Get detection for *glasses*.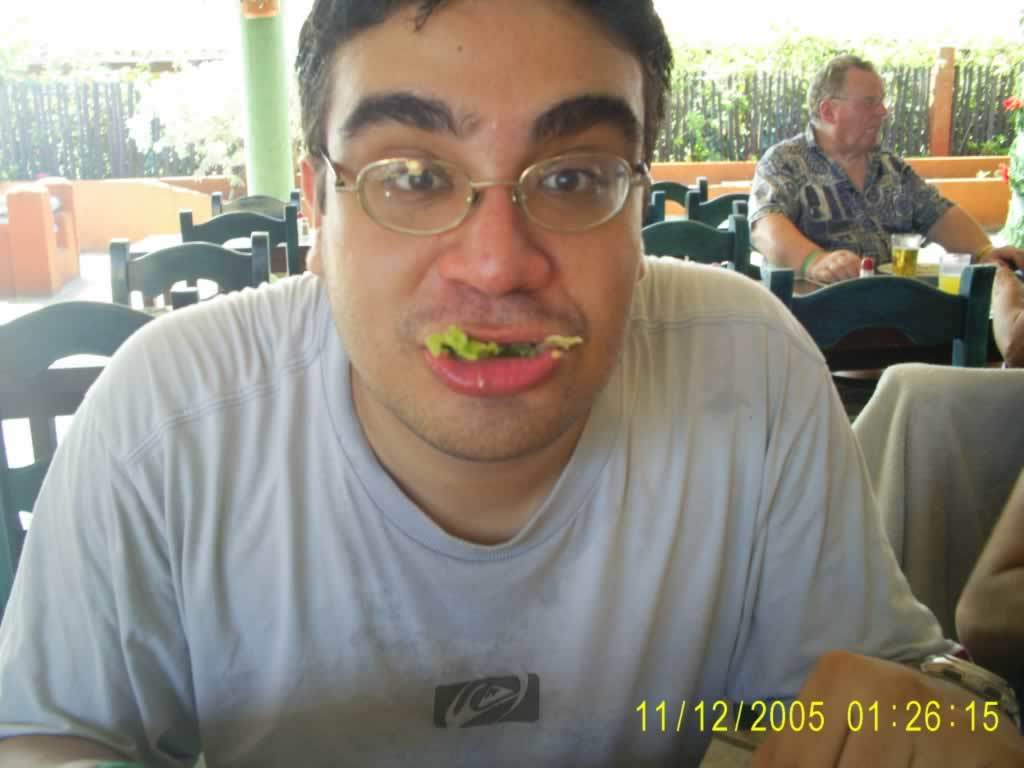
Detection: 330,116,643,234.
